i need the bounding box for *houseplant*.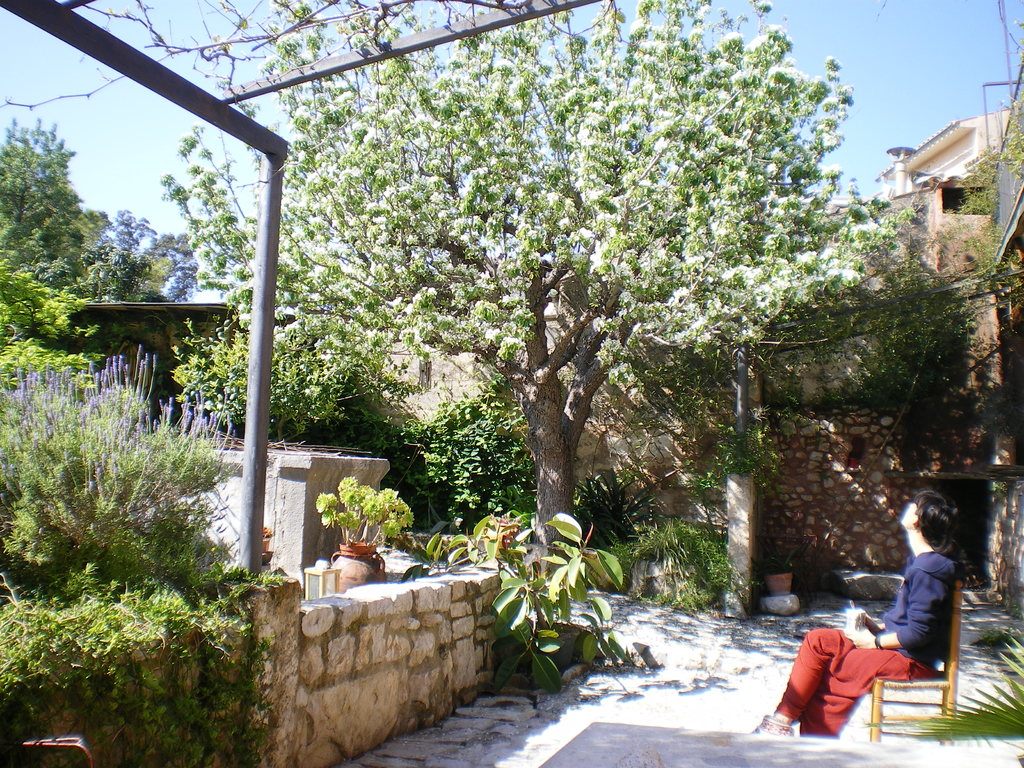
Here it is: (755,538,801,596).
